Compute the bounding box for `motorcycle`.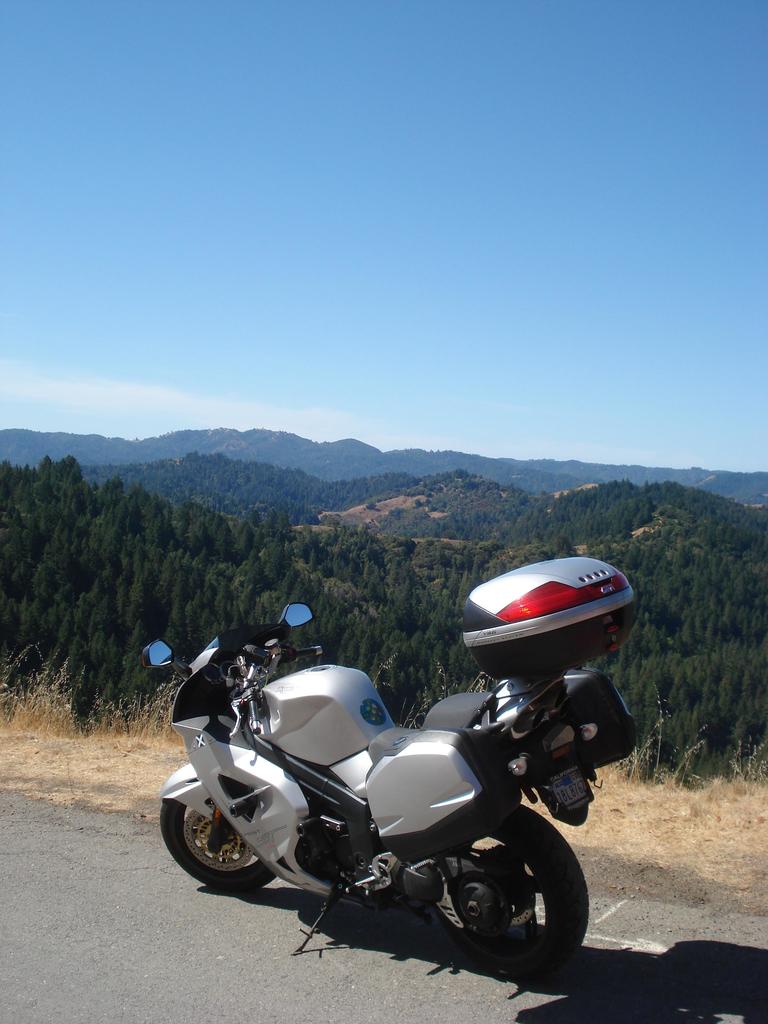
bbox=[151, 618, 634, 970].
